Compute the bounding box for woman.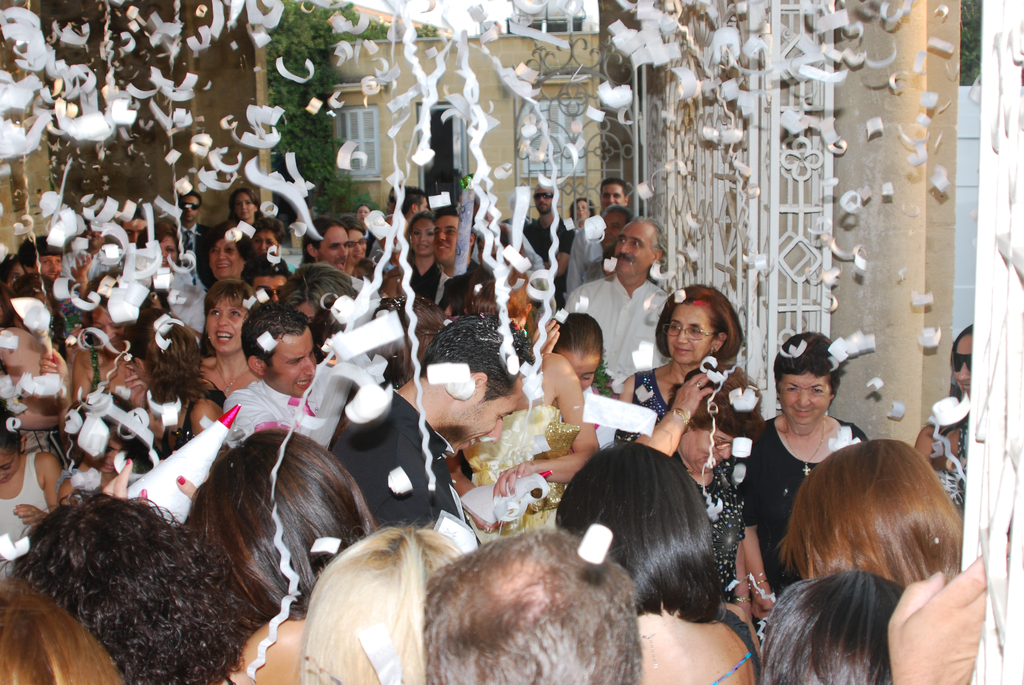
locate(776, 433, 970, 601).
